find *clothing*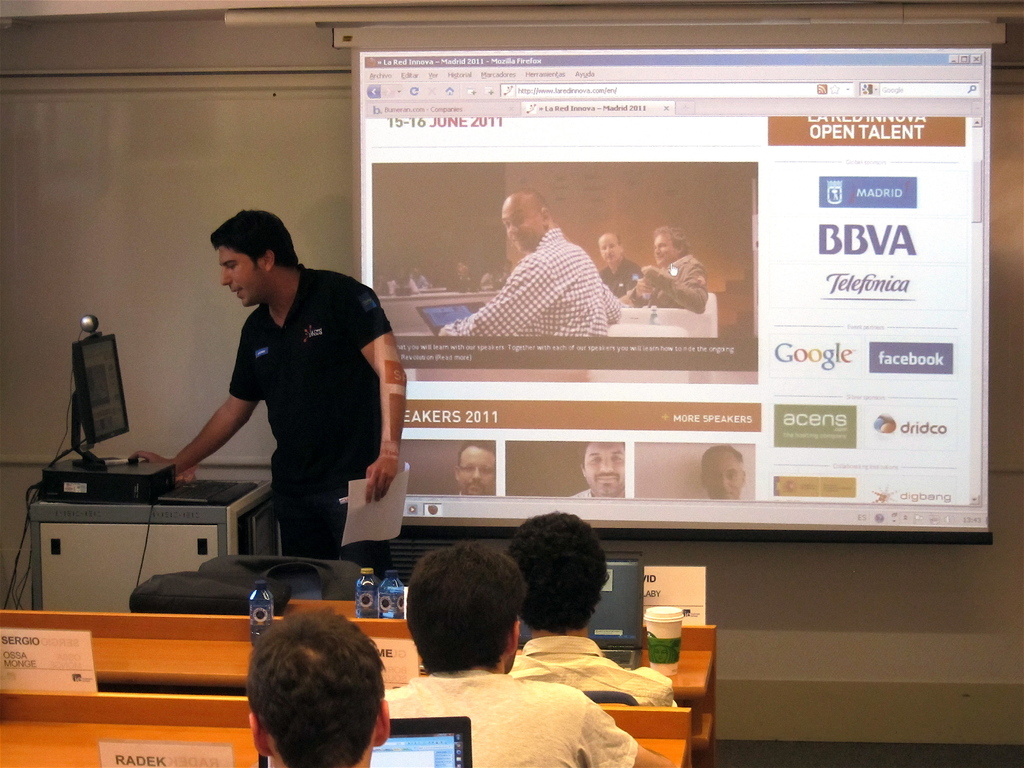
227 260 395 581
